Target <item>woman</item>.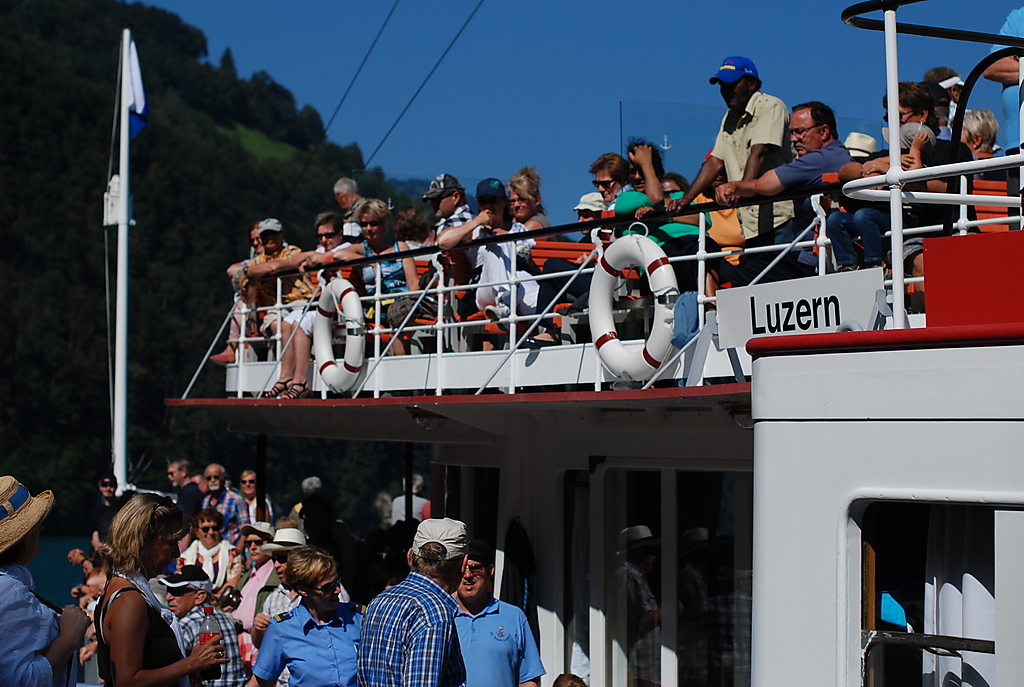
Target region: region(335, 197, 423, 356).
